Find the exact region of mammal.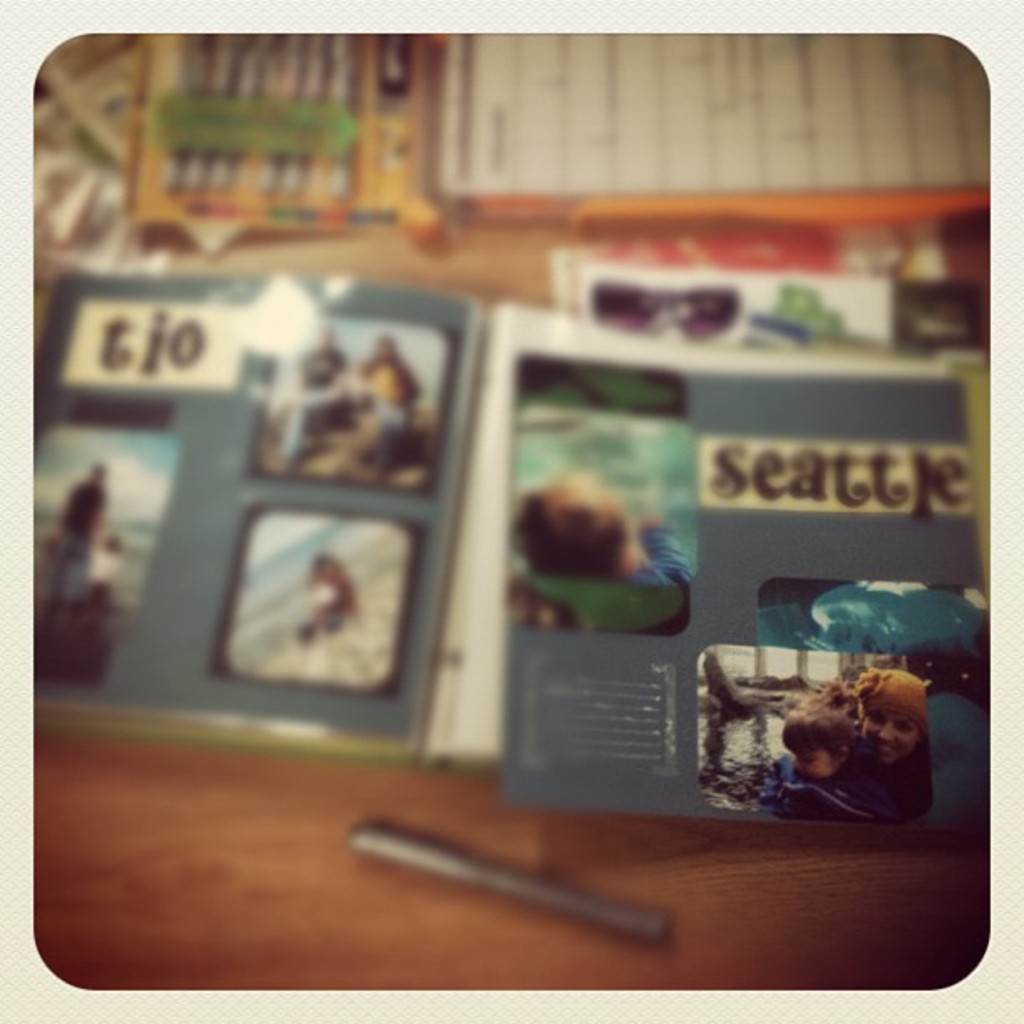
Exact region: (52, 463, 105, 609).
